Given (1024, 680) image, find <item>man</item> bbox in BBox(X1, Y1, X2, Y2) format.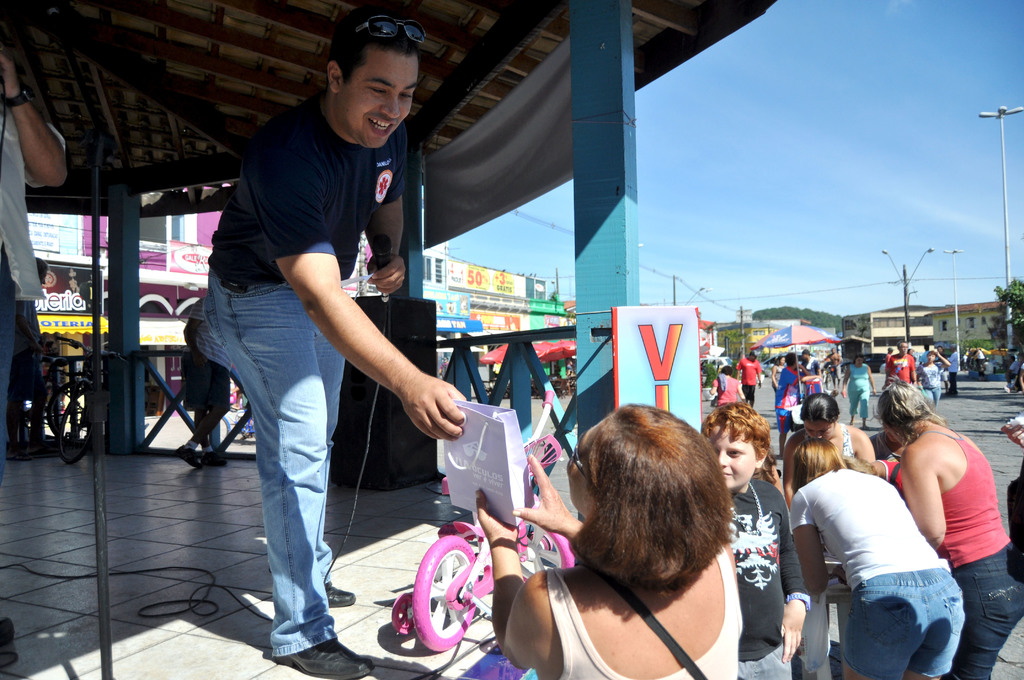
BBox(734, 355, 764, 408).
